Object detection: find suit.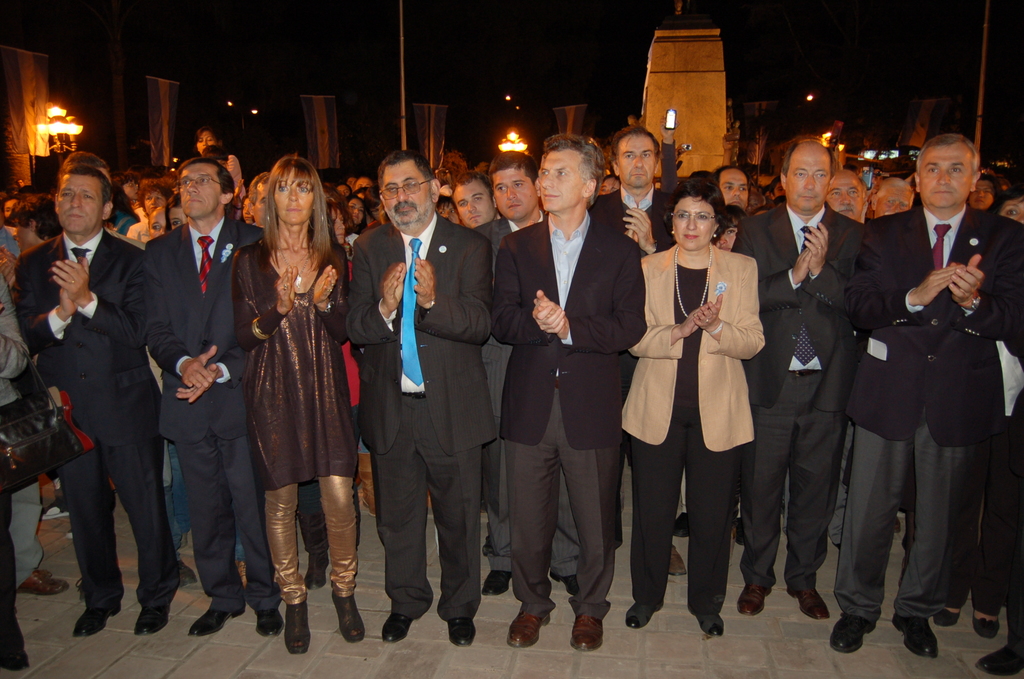
(591,192,674,254).
